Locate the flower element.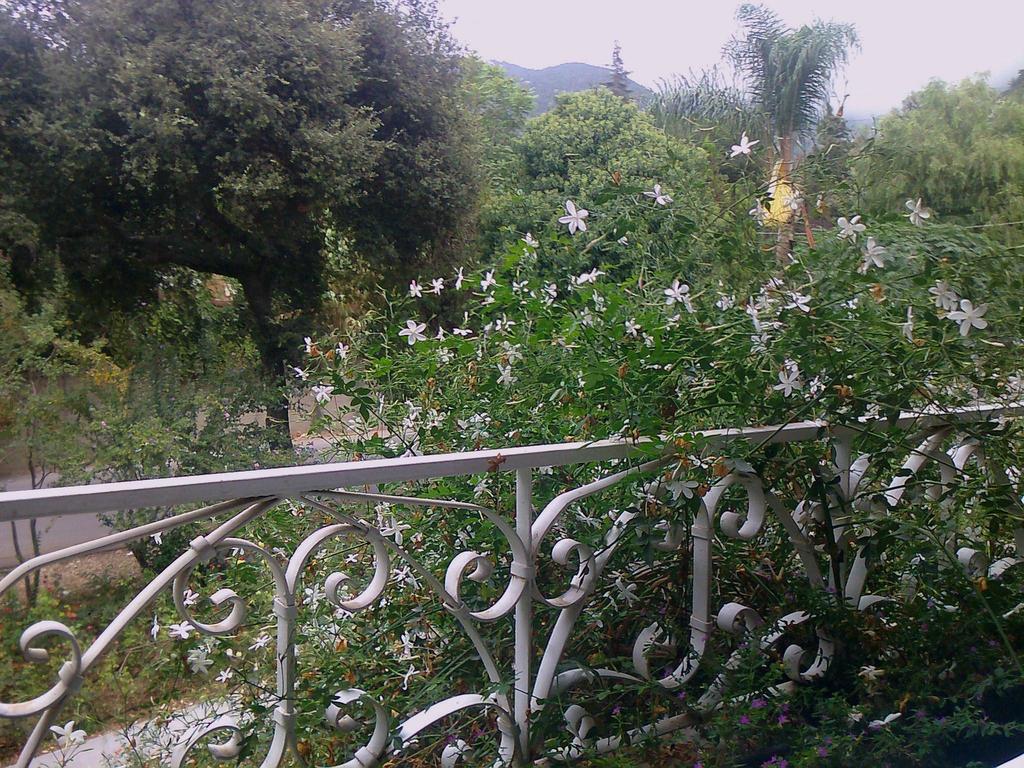
Element bbox: {"x1": 181, "y1": 585, "x2": 200, "y2": 609}.
